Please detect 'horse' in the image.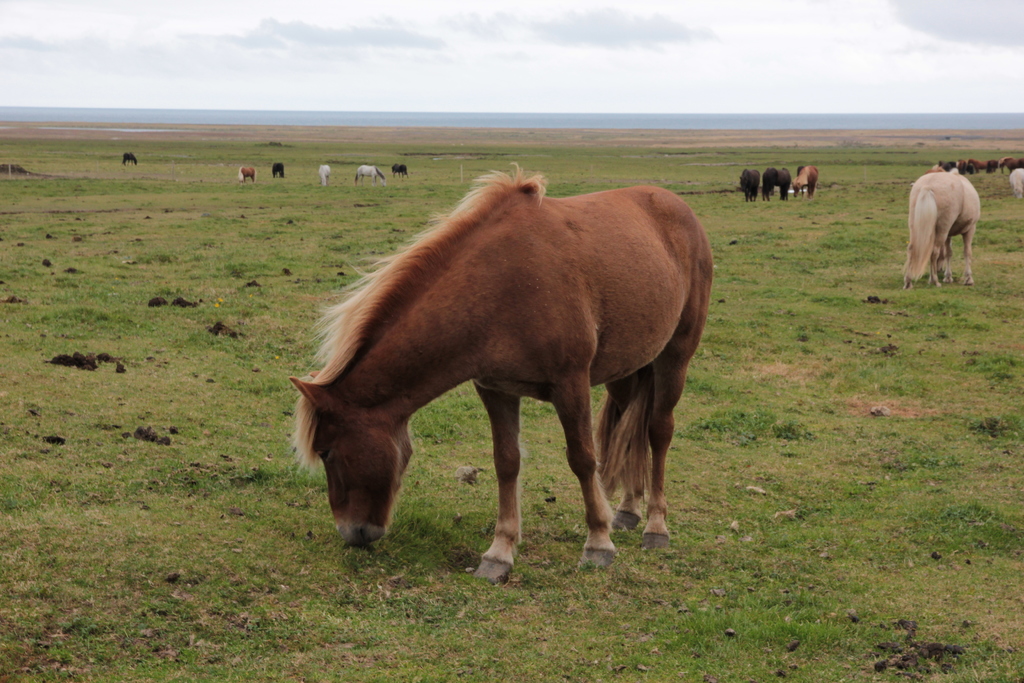
bbox=[737, 165, 765, 201].
